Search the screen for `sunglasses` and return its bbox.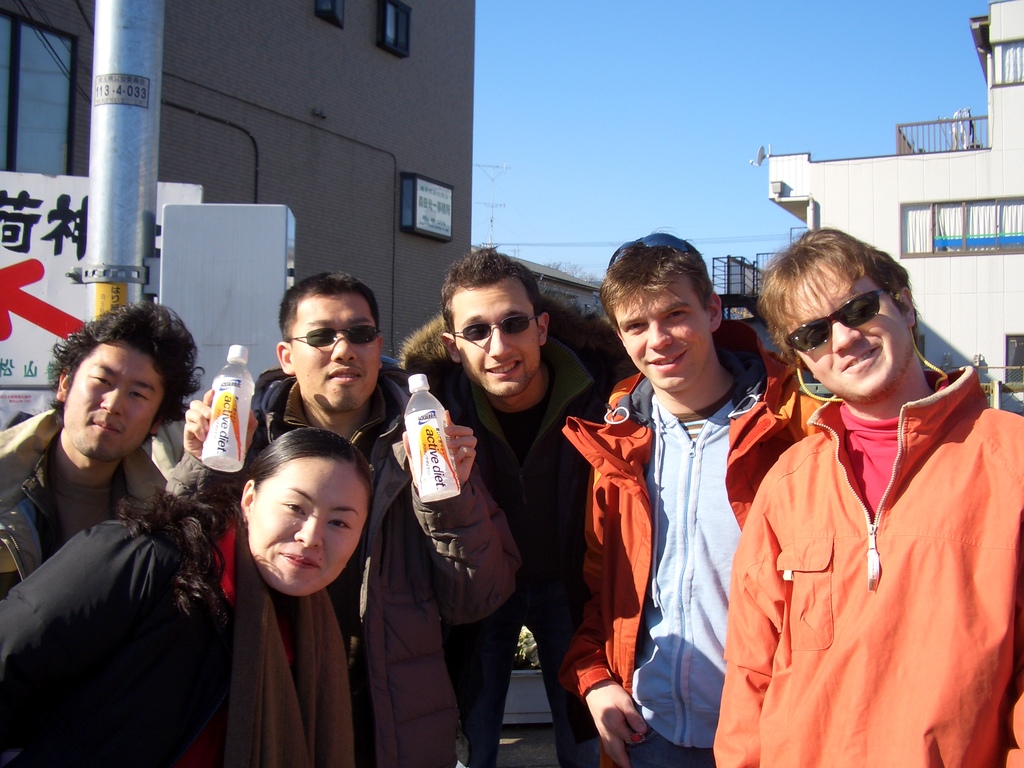
Found: box=[788, 276, 890, 356].
